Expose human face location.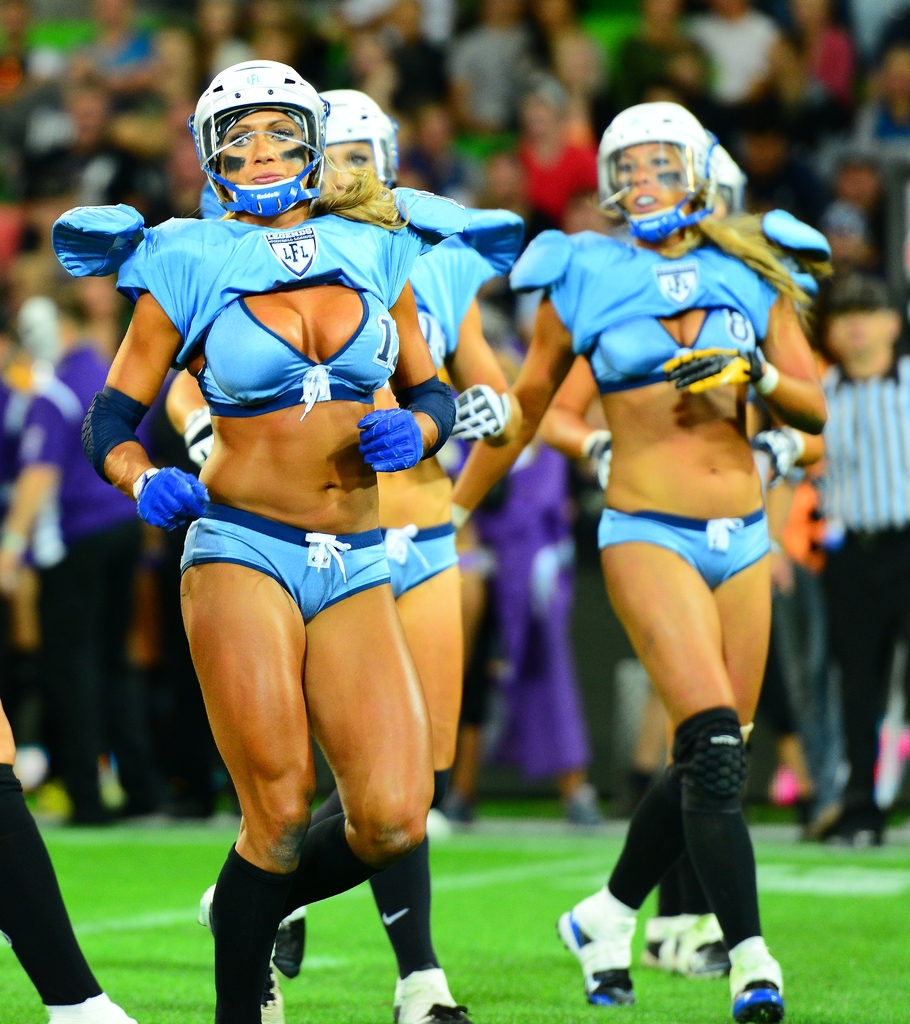
Exposed at bbox=(221, 108, 309, 207).
